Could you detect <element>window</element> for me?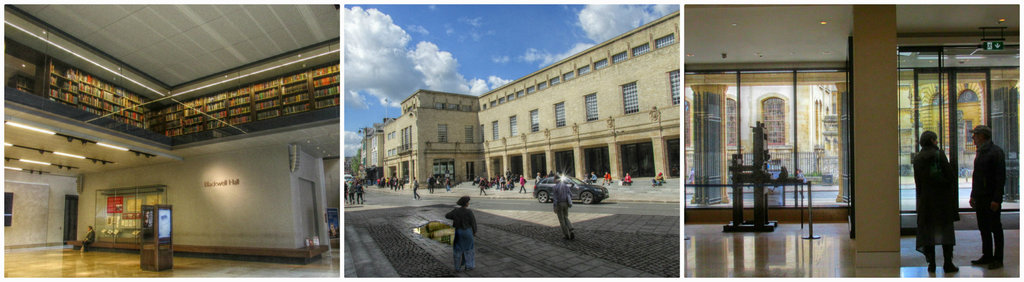
Detection result: 490/99/496/107.
